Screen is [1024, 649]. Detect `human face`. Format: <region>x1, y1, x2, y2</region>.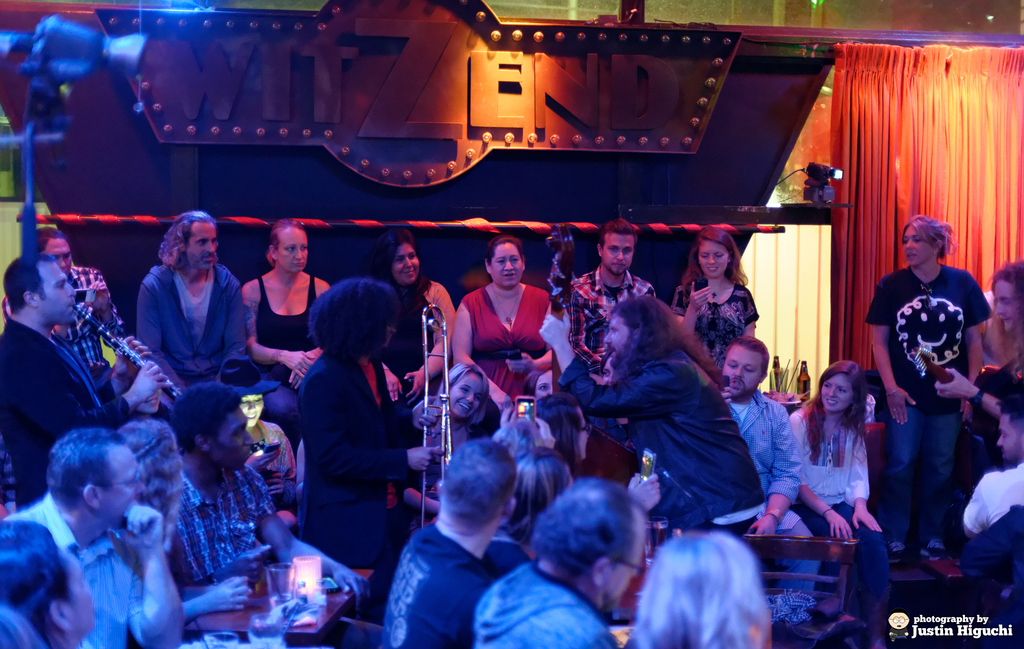
<region>104, 450, 148, 529</region>.
